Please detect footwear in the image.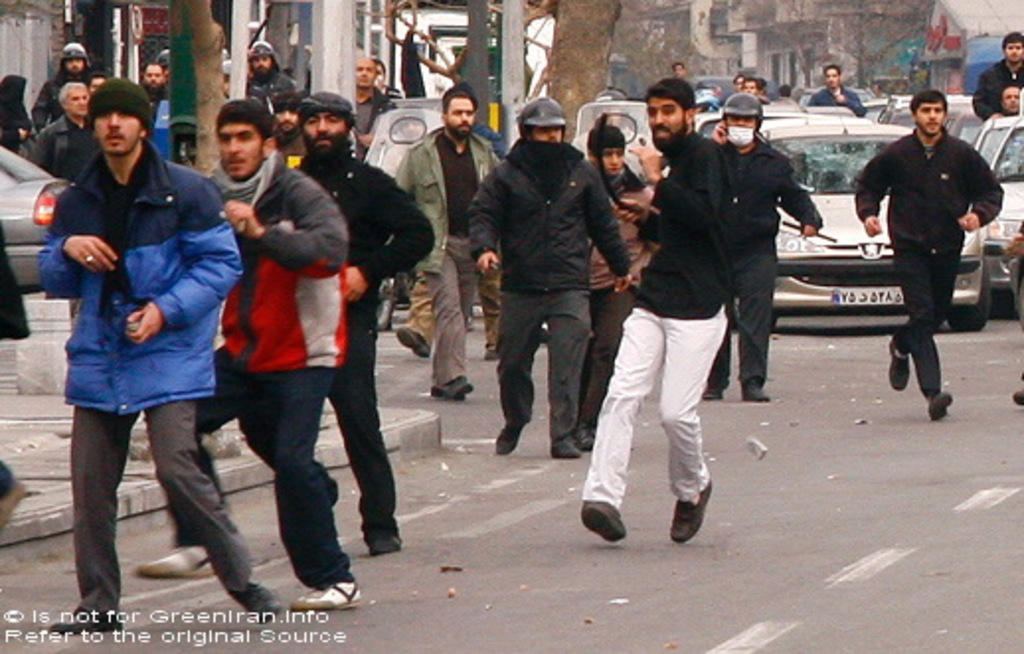
select_region(130, 545, 223, 579).
